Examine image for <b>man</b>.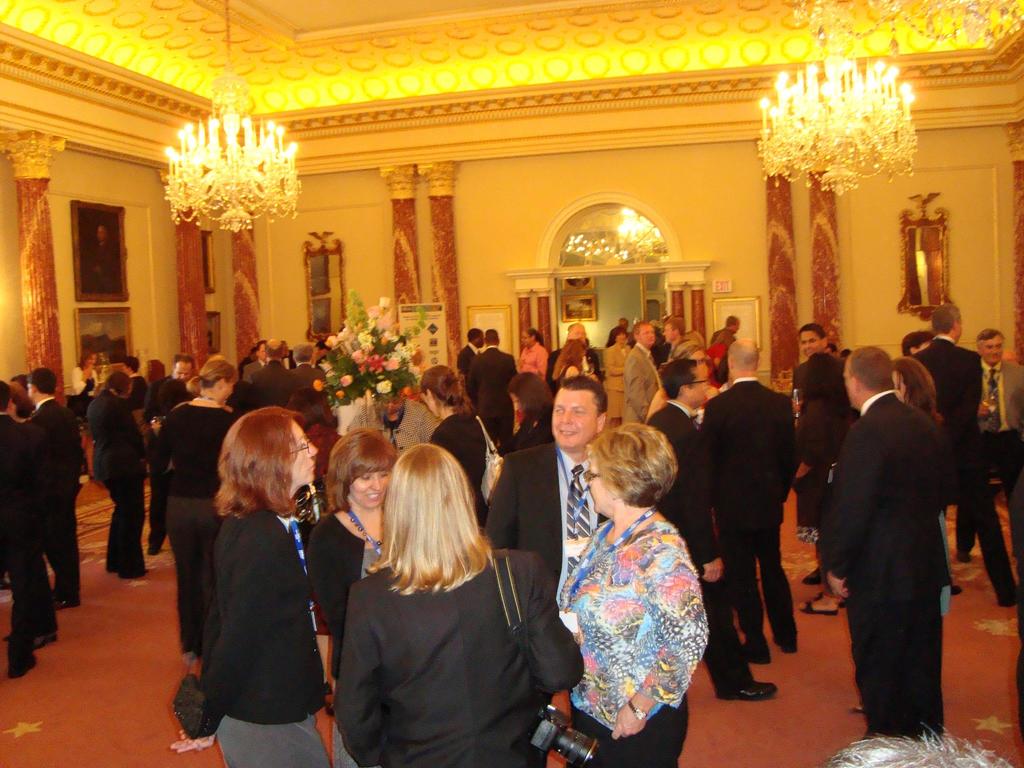
Examination result: (left=453, top=326, right=486, bottom=365).
